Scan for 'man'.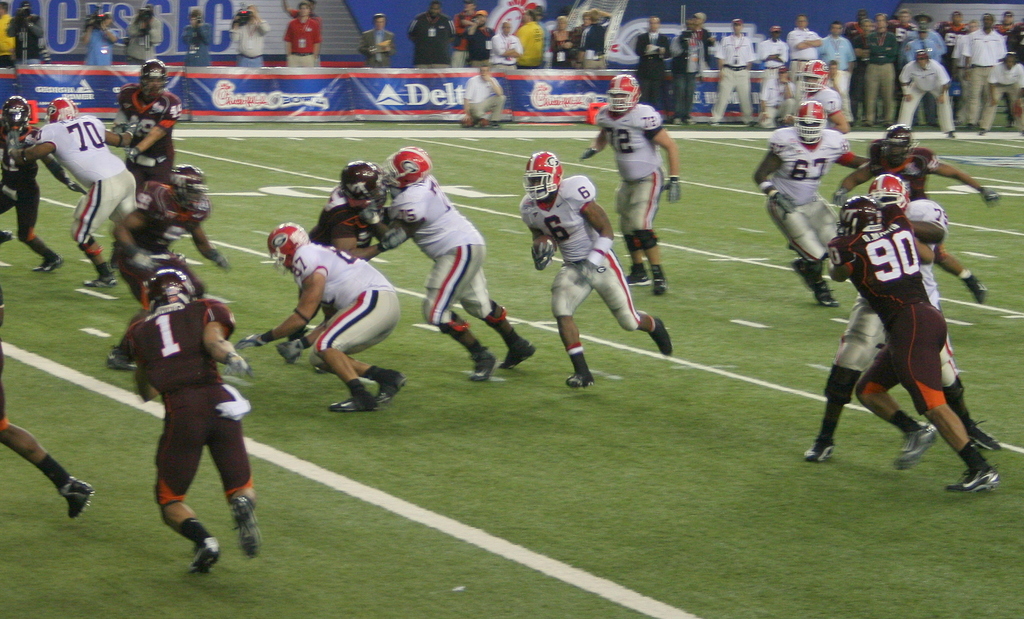
Scan result: 232/3/271/65.
